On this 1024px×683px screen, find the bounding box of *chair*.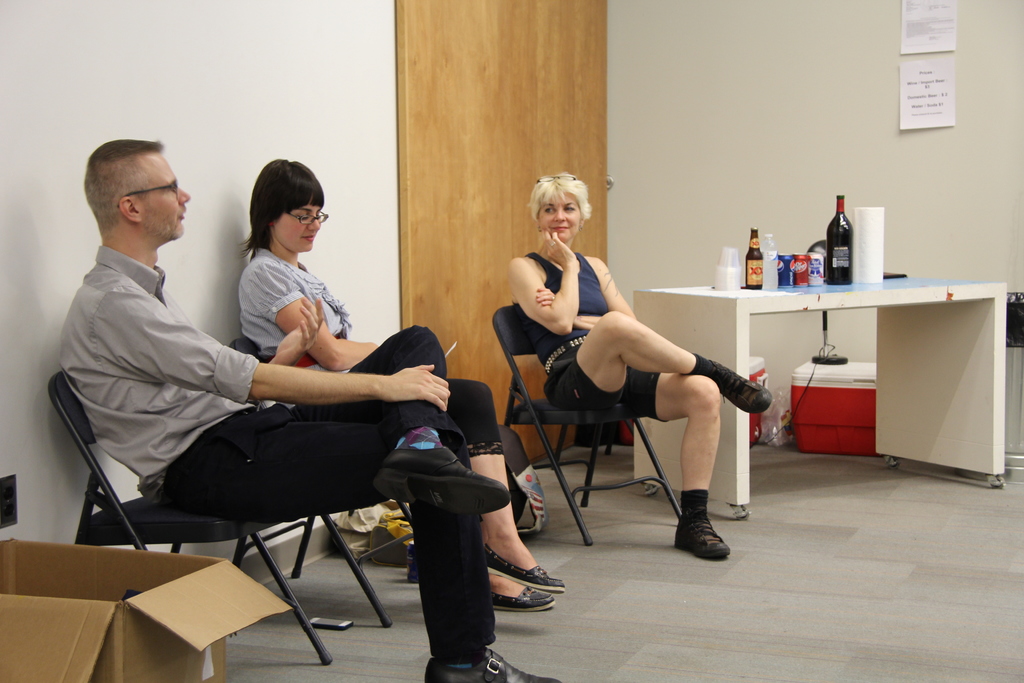
Bounding box: crop(518, 297, 750, 564).
